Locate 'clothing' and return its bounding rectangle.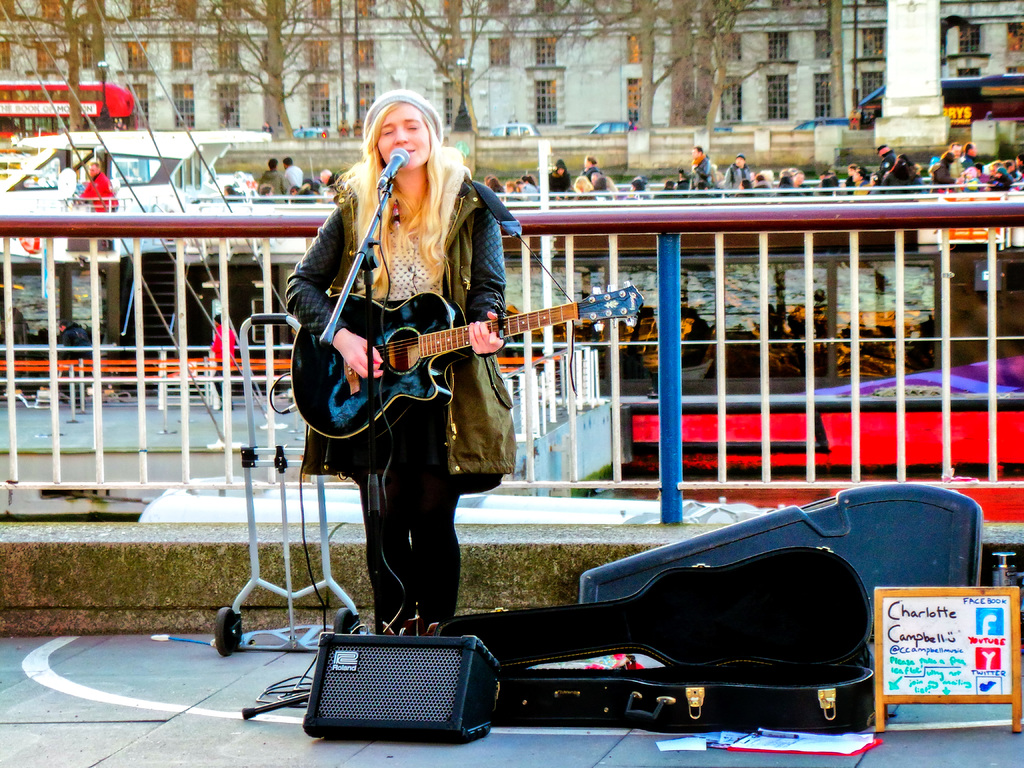
[left=724, top=162, right=751, bottom=195].
